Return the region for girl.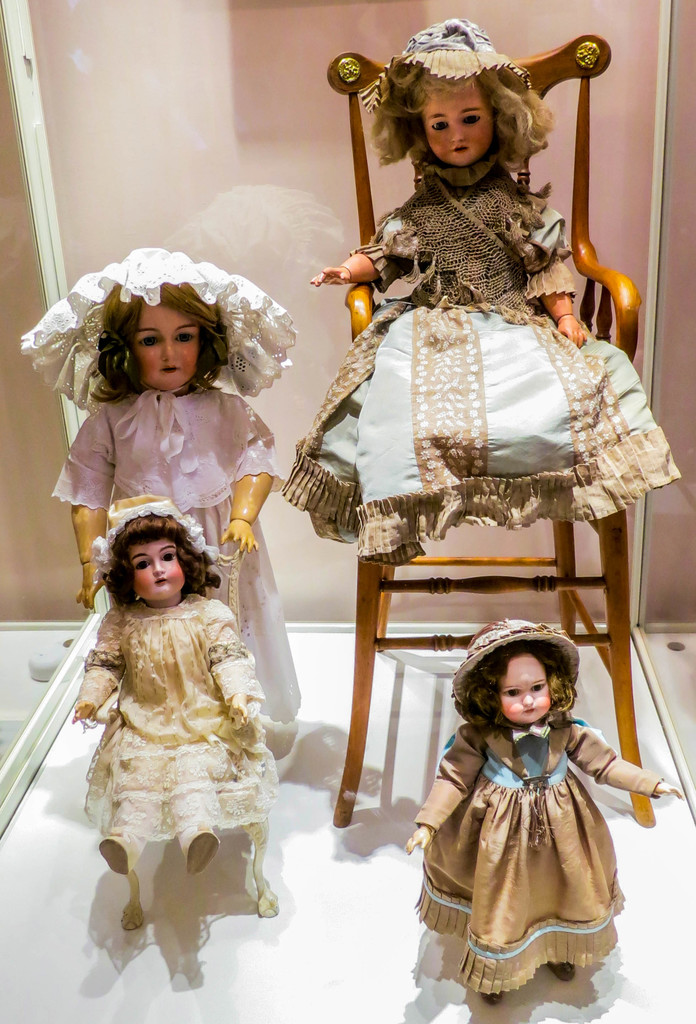
<box>282,13,680,560</box>.
